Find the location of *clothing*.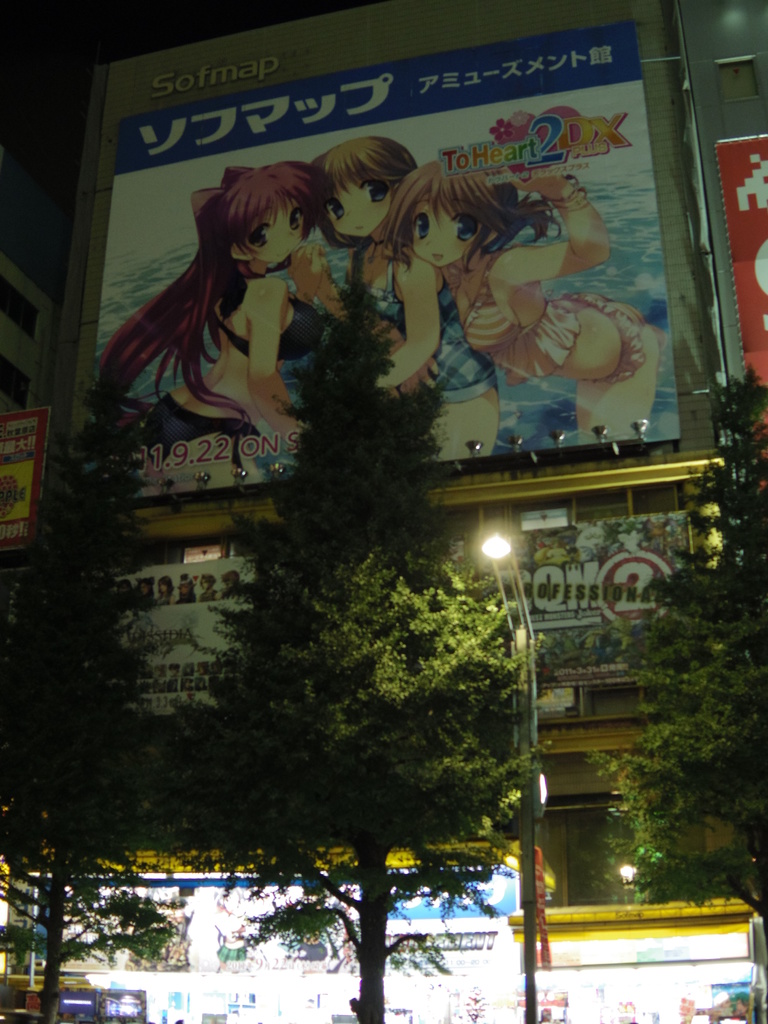
Location: bbox=[95, 170, 346, 490].
